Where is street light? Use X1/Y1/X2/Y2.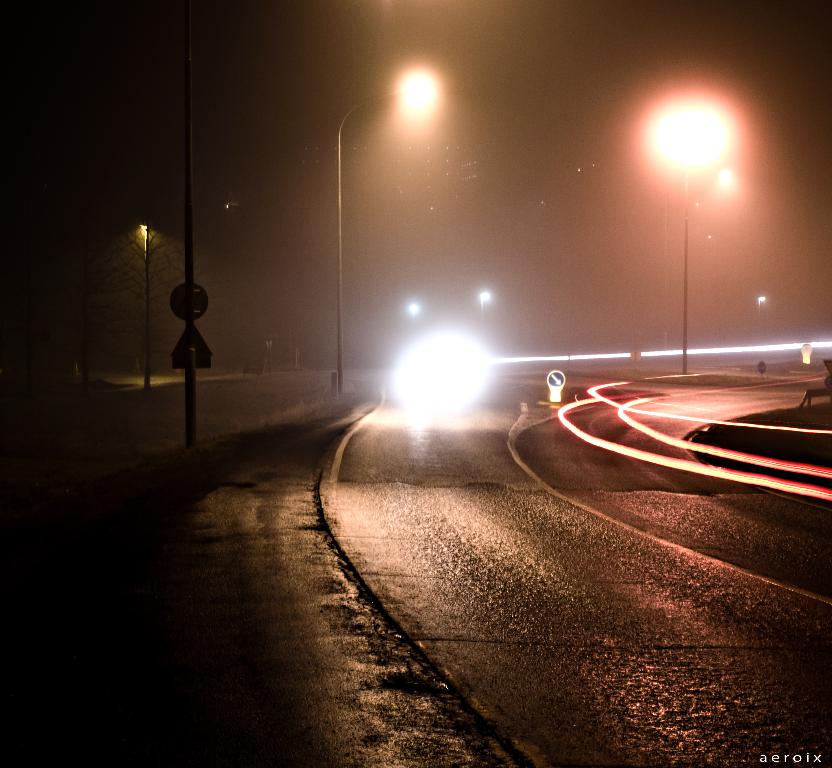
756/294/766/318.
